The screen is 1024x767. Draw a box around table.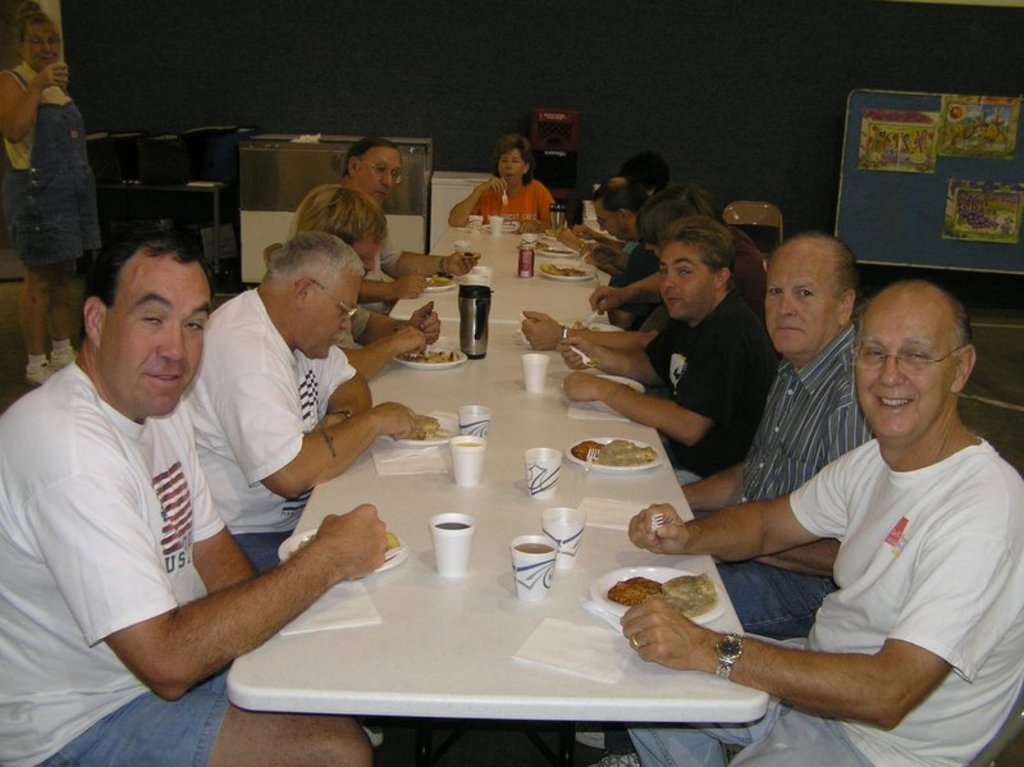
154:323:824:766.
